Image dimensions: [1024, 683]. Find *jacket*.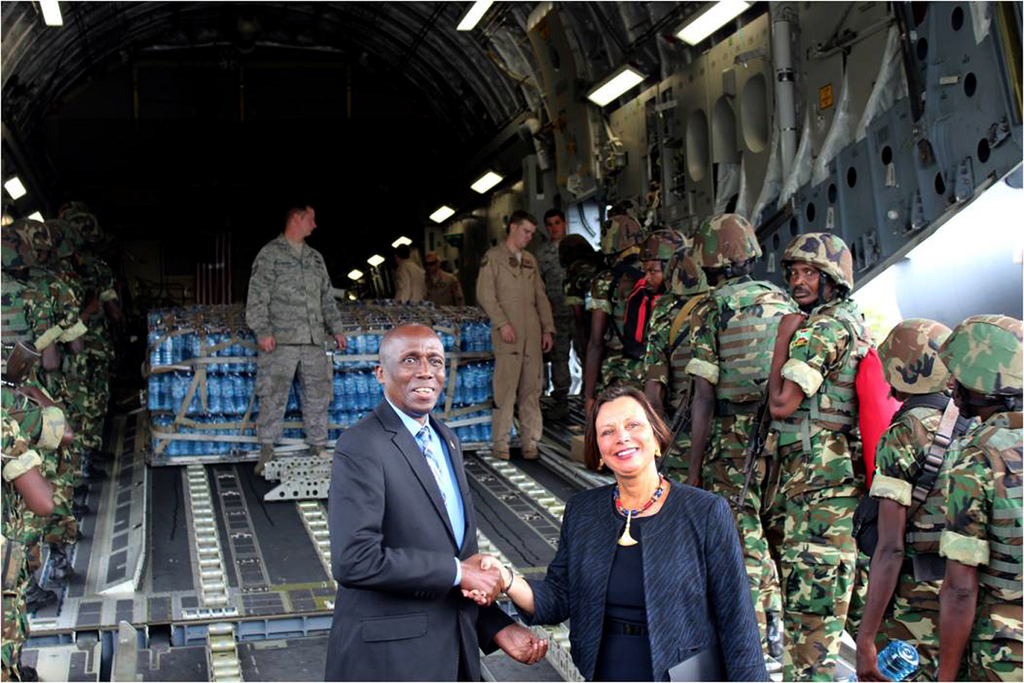
(545,456,753,679).
